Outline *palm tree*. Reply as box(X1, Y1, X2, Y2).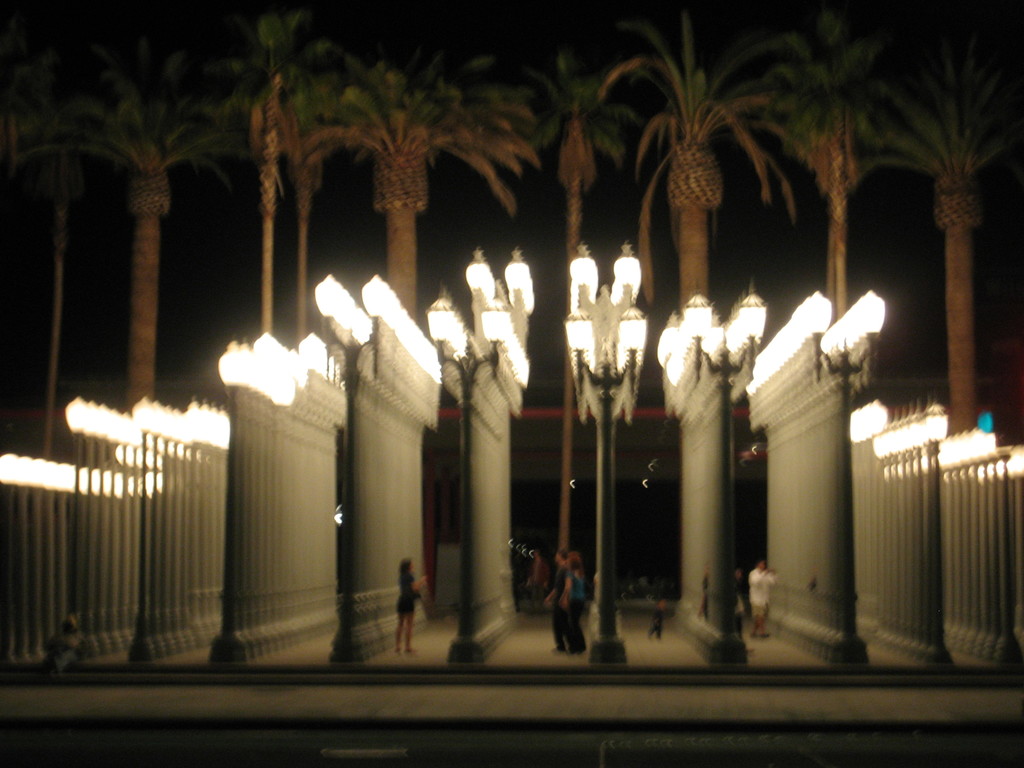
box(893, 0, 1023, 396).
